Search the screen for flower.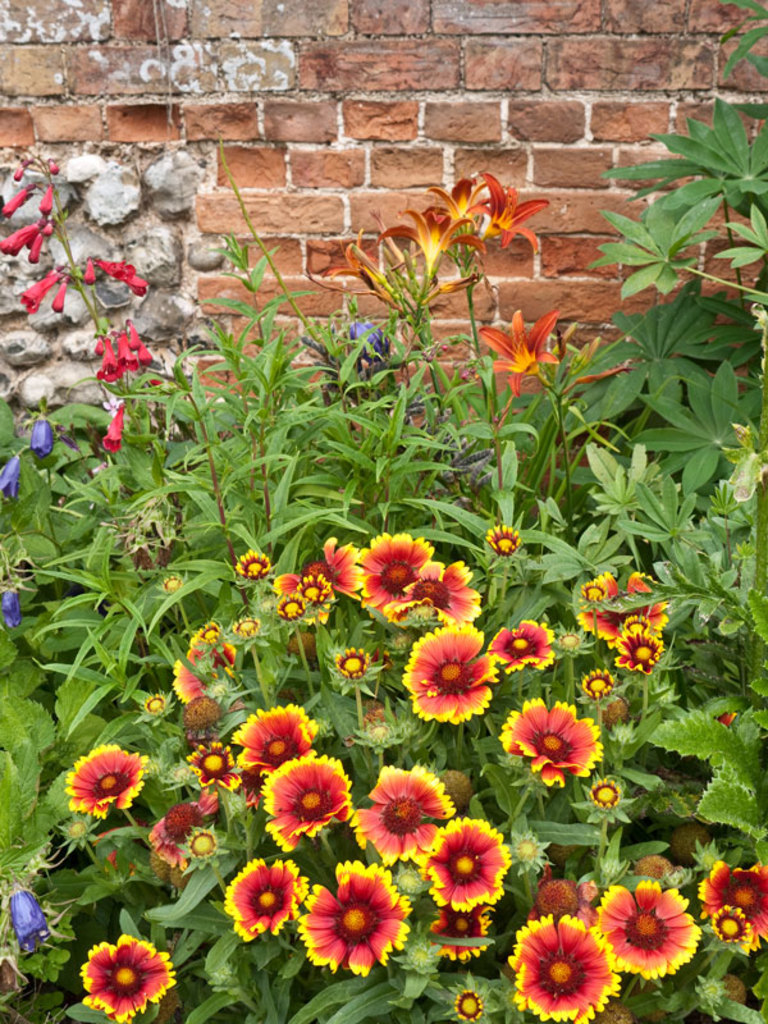
Found at locate(332, 645, 370, 681).
